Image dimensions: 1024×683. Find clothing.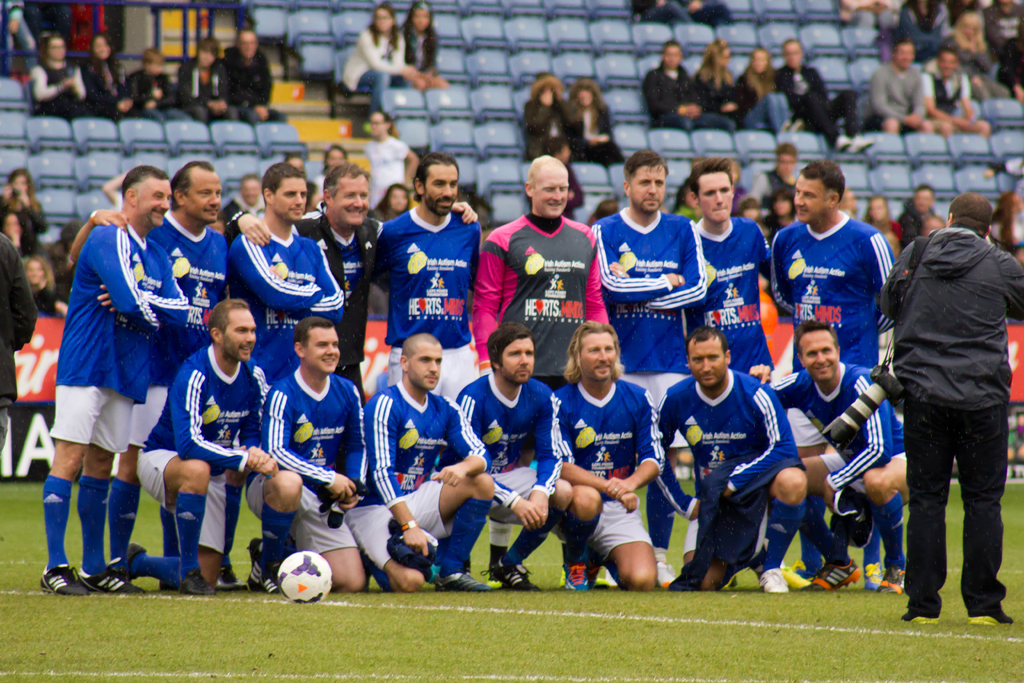
(684,0,733,26).
